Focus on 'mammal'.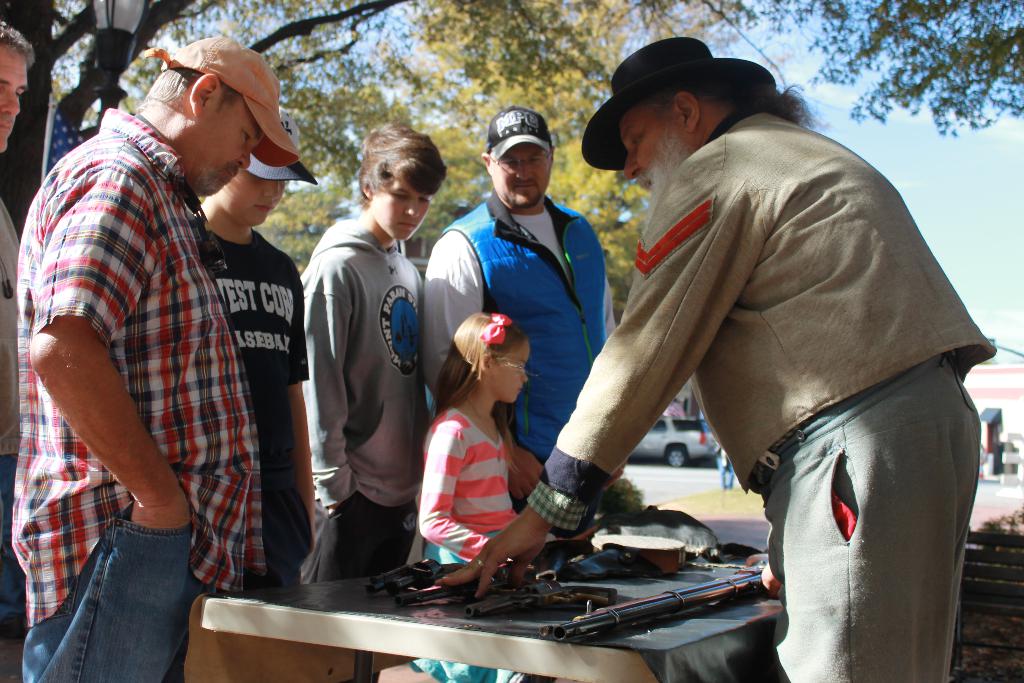
Focused at bbox=(0, 19, 27, 682).
